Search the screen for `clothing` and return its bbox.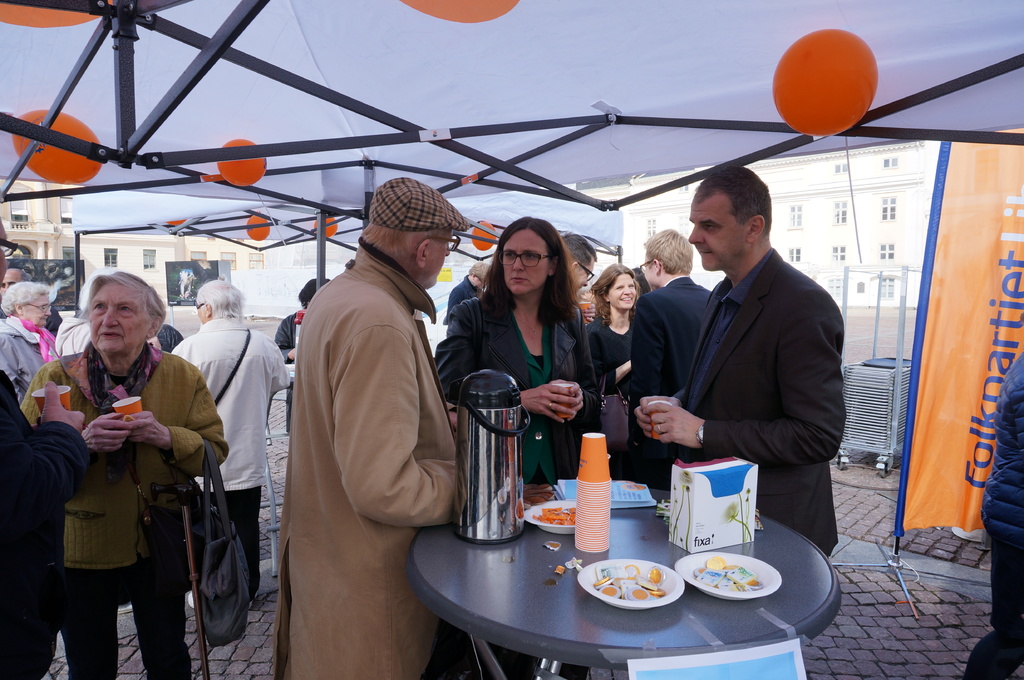
Found: [left=438, top=276, right=479, bottom=324].
